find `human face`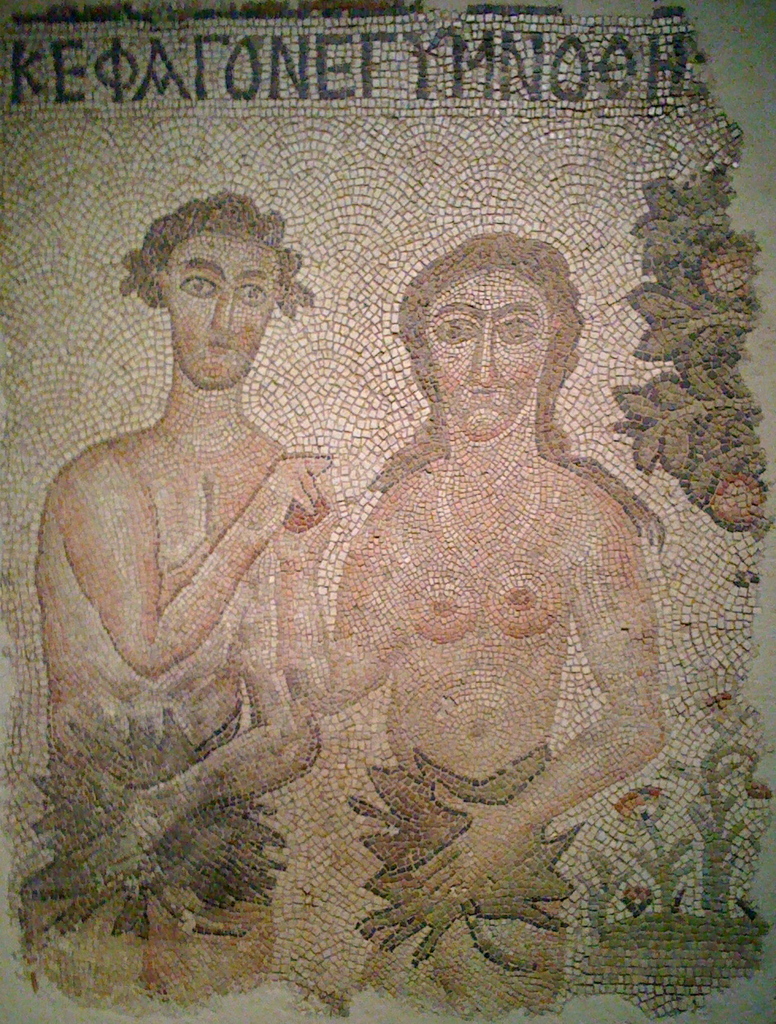
bbox=(161, 234, 288, 382)
